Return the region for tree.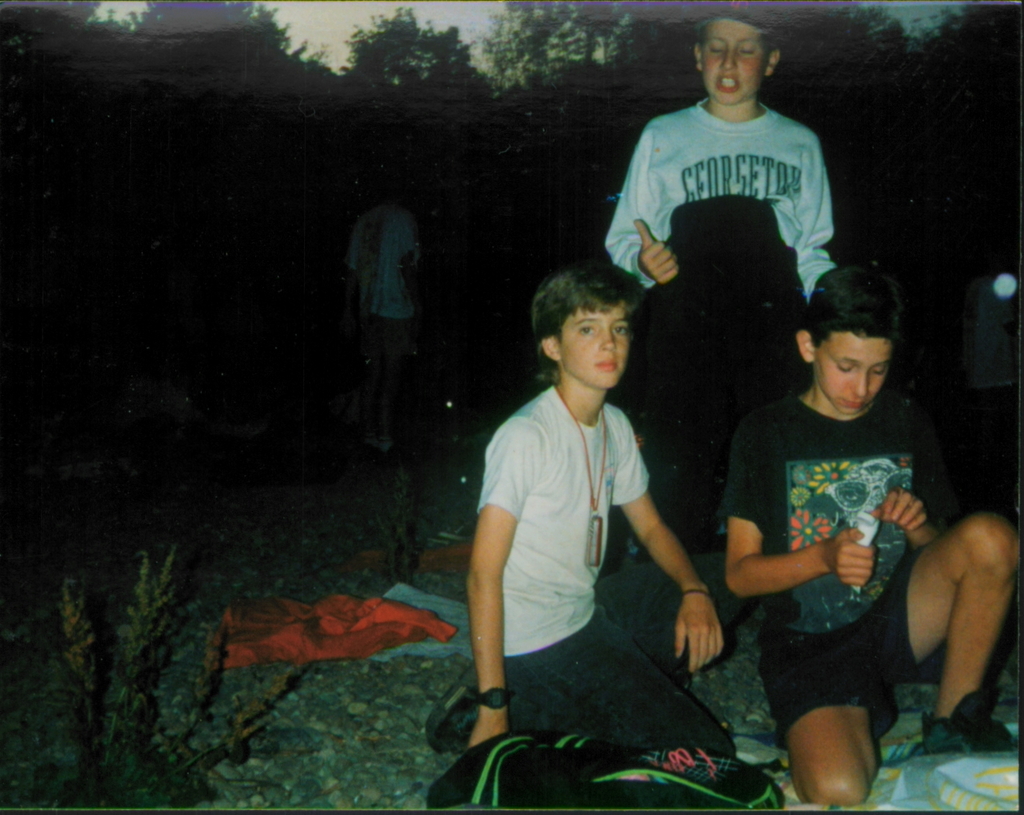
(x1=102, y1=2, x2=340, y2=83).
